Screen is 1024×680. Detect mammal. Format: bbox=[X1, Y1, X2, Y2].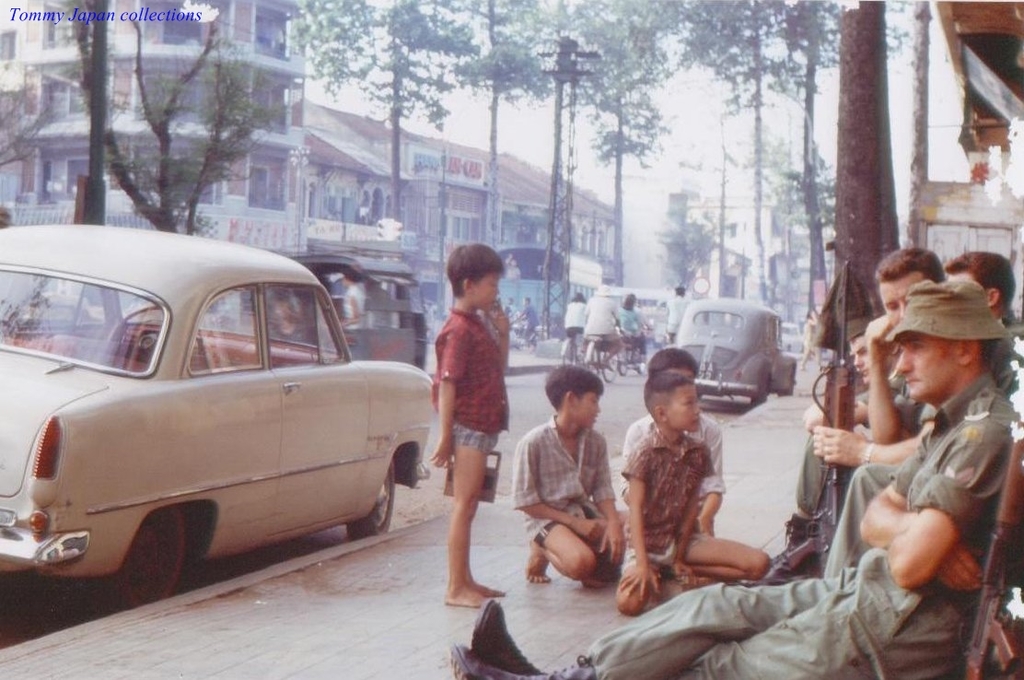
bbox=[810, 247, 942, 573].
